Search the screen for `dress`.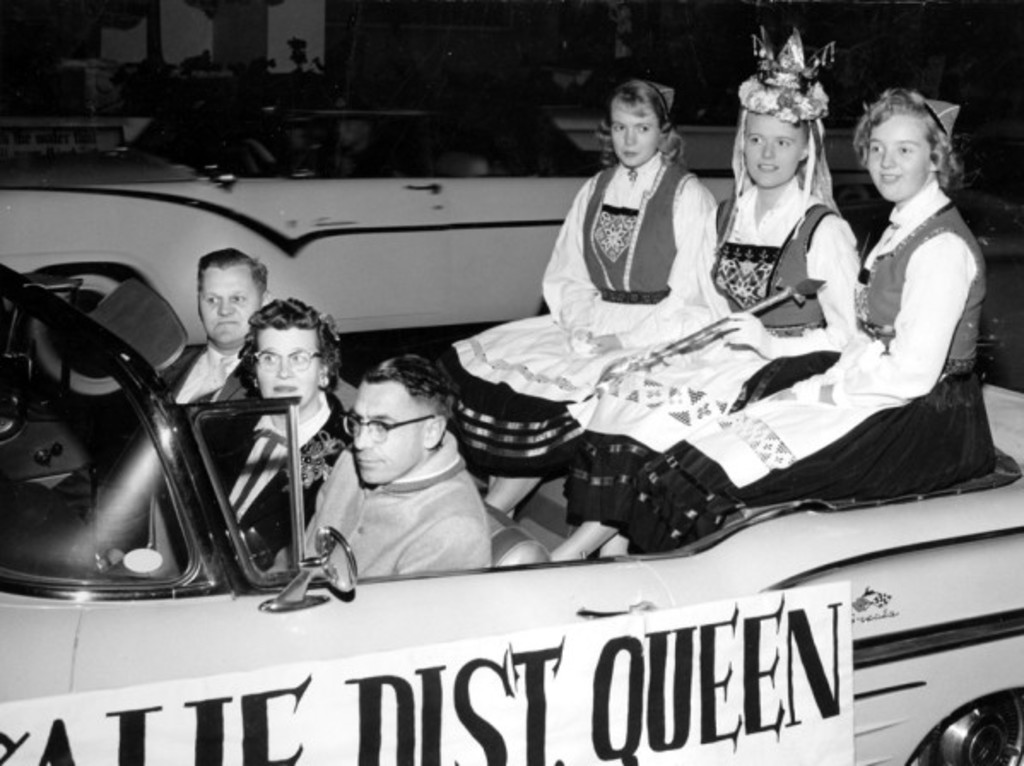
Found at <box>561,178,862,535</box>.
